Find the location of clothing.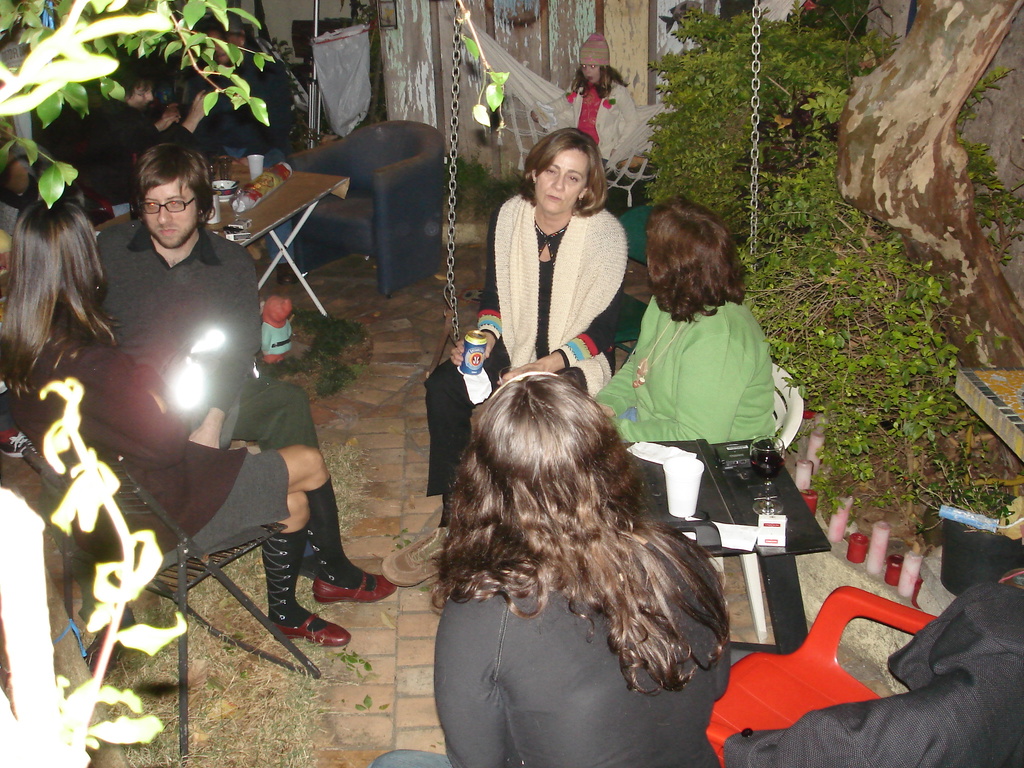
Location: 722,577,1023,767.
